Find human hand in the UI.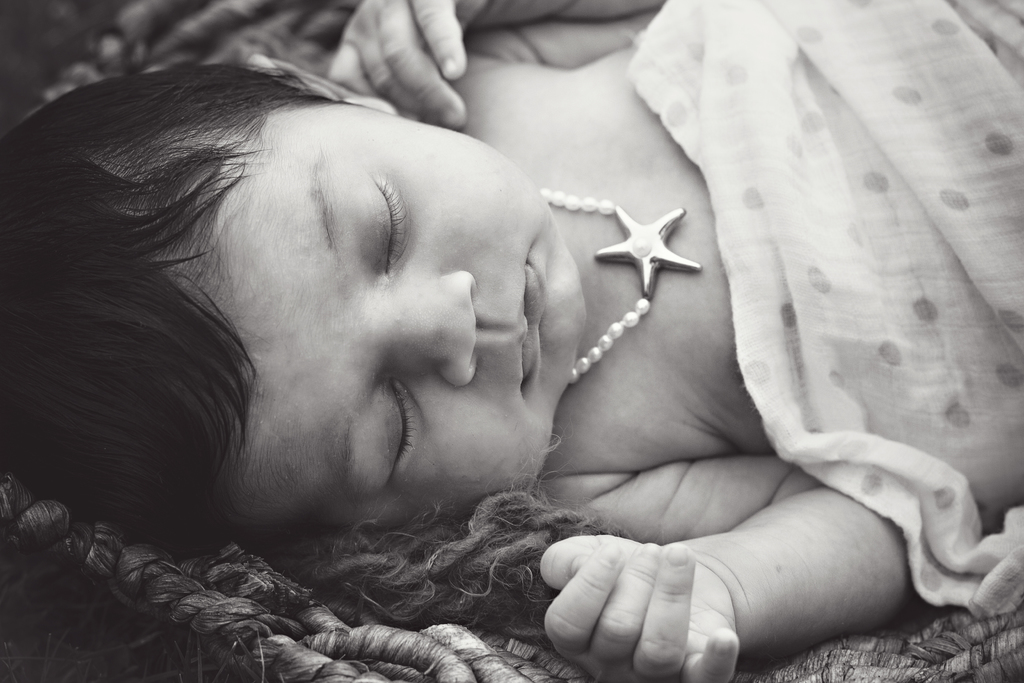
UI element at l=535, t=520, r=754, b=681.
